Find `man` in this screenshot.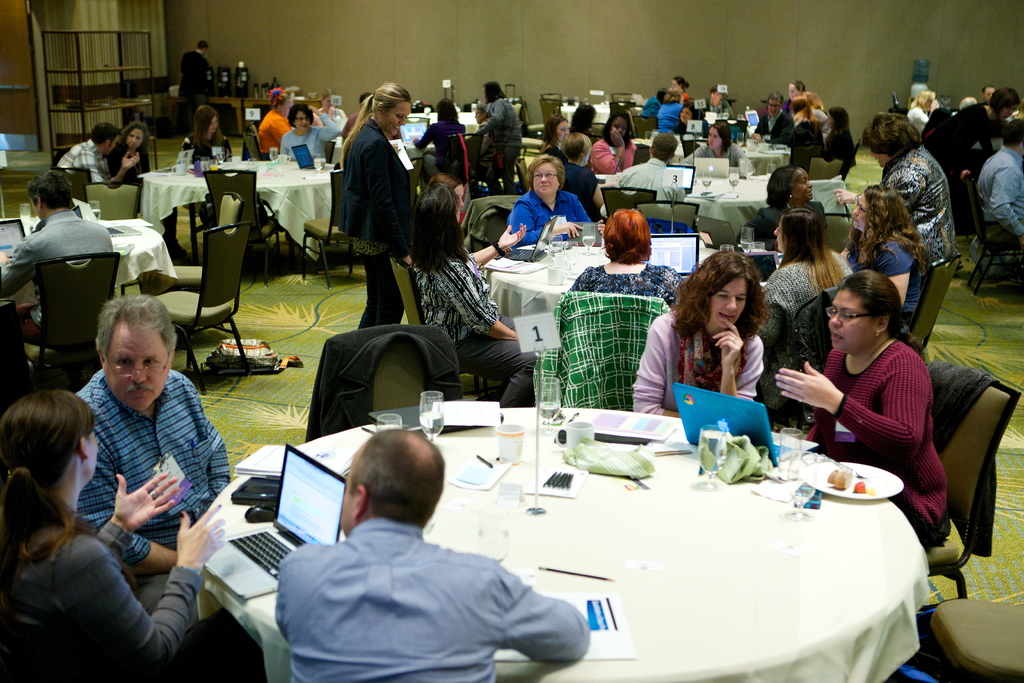
The bounding box for `man` is (x1=974, y1=120, x2=1023, y2=252).
